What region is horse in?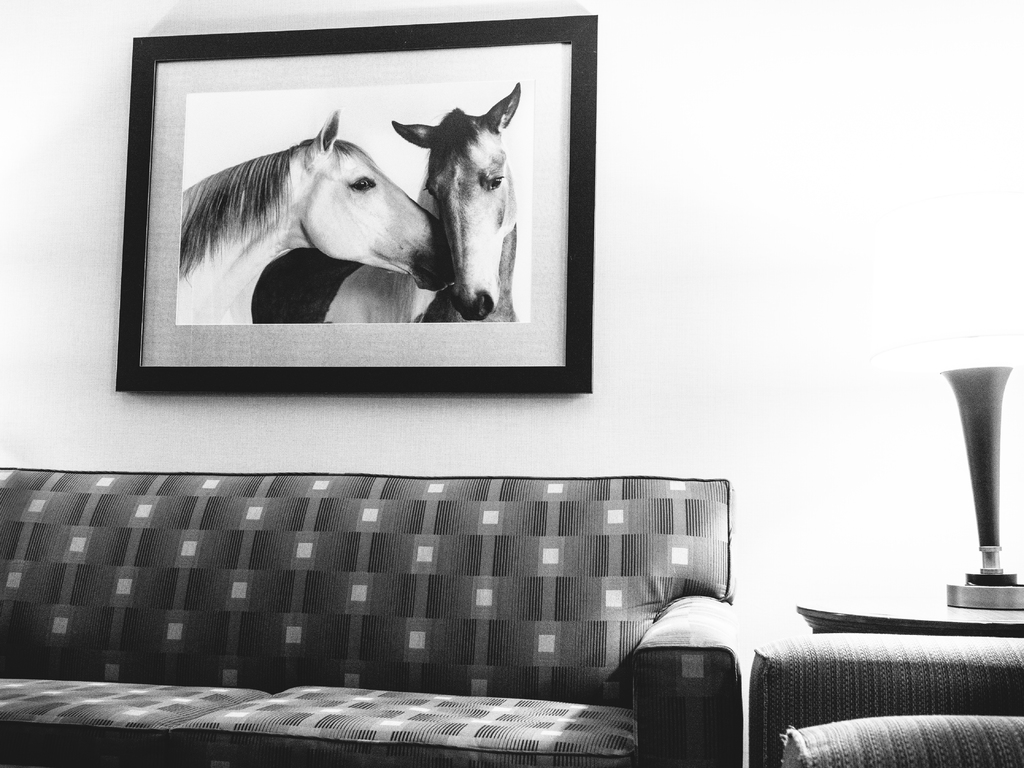
{"left": 253, "top": 77, "right": 520, "bottom": 325}.
